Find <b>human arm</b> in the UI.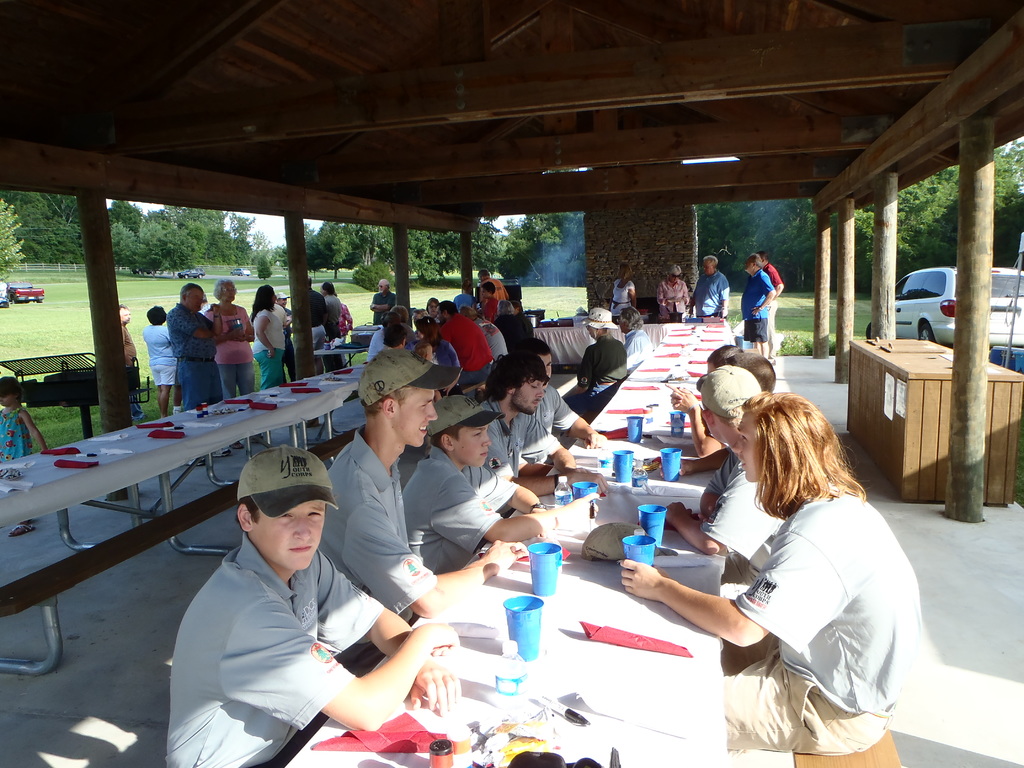
UI element at pyautogui.locateOnScreen(438, 327, 446, 339).
